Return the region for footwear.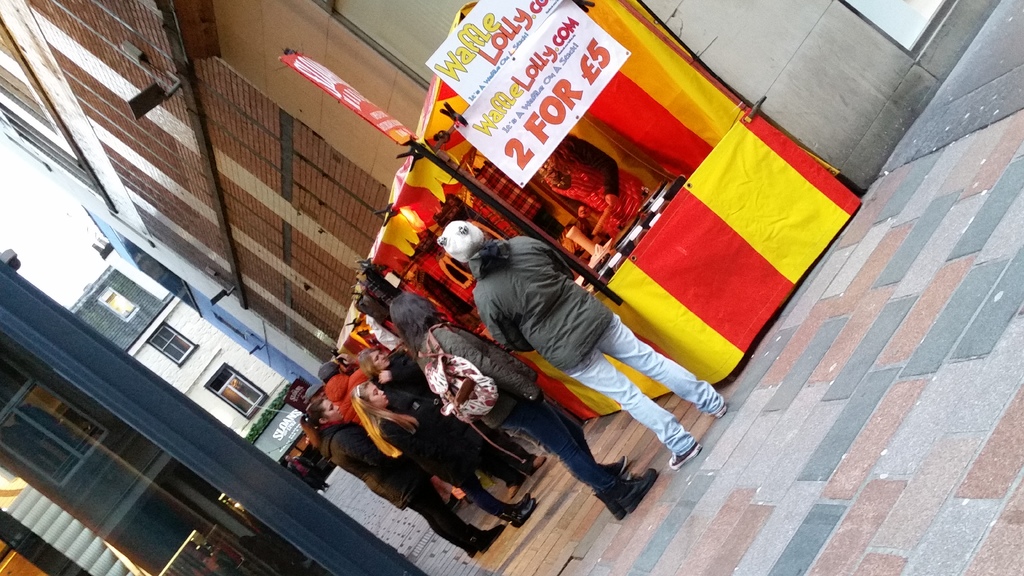
668,440,703,470.
